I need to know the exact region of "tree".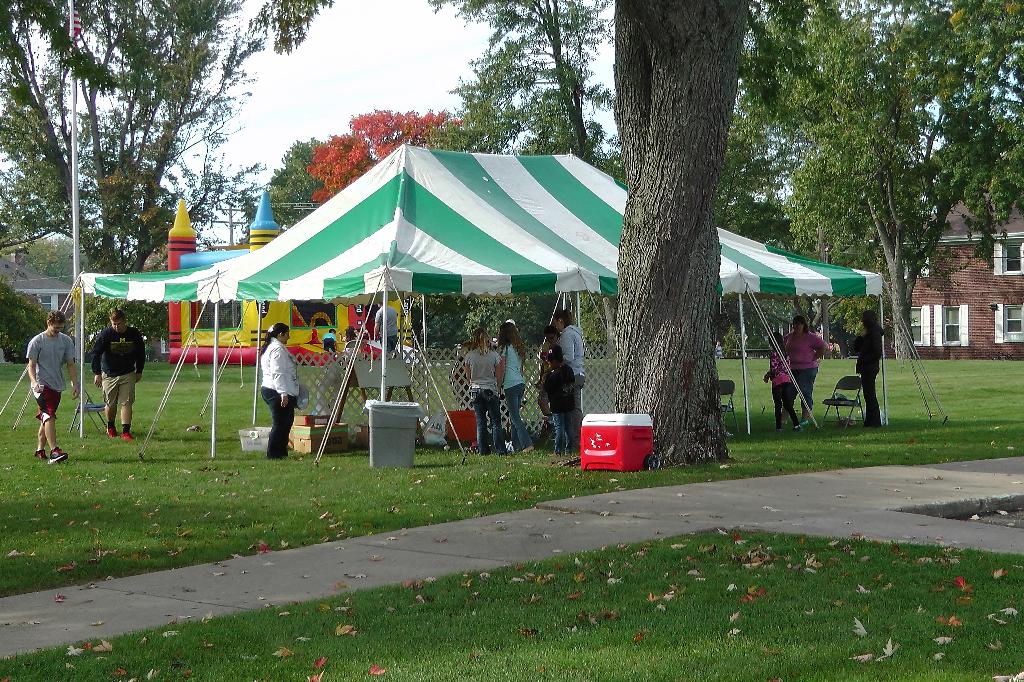
Region: [248,129,348,230].
